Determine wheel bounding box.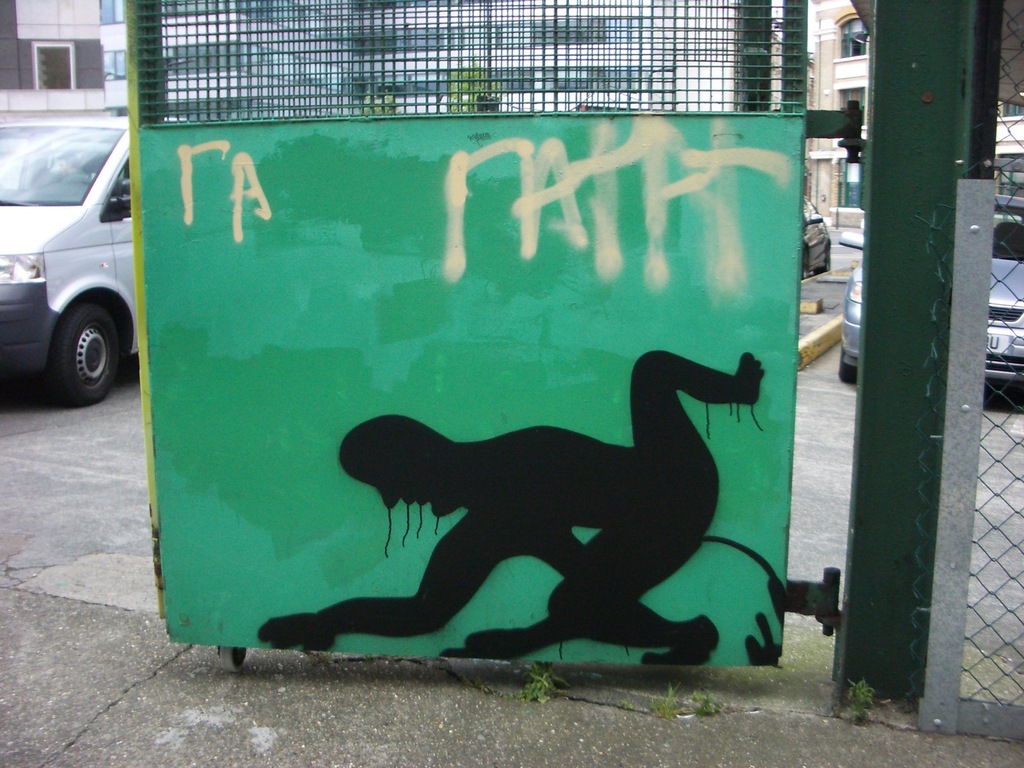
Determined: crop(49, 298, 124, 401).
